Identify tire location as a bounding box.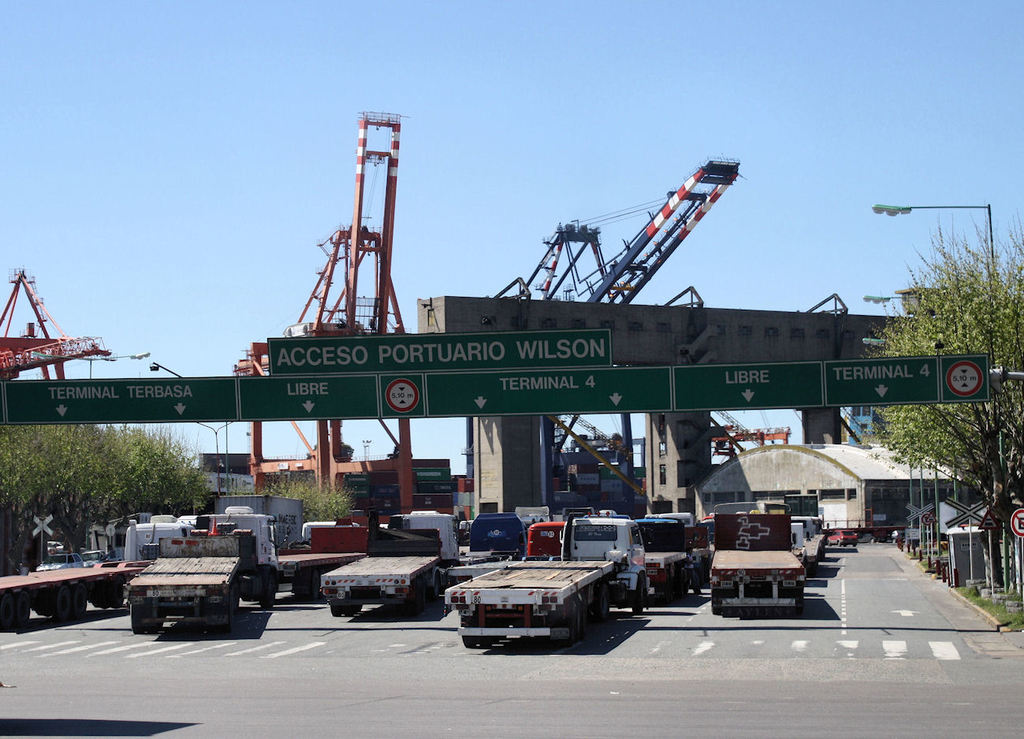
(x1=575, y1=606, x2=580, y2=639).
